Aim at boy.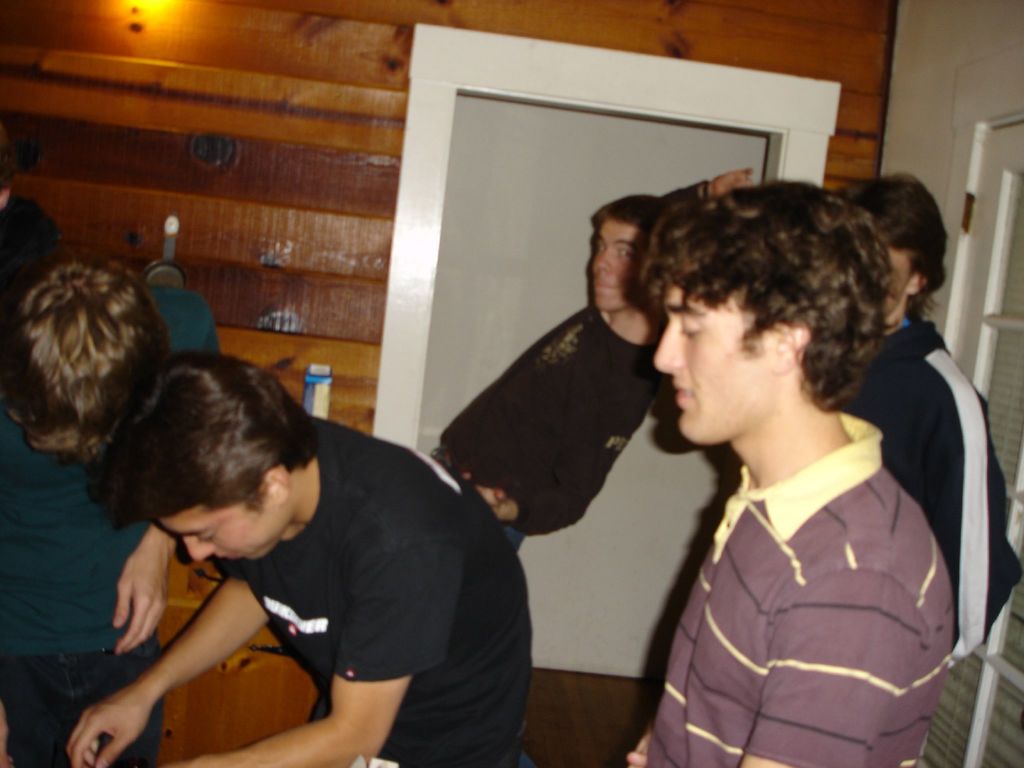
Aimed at 0 248 221 765.
